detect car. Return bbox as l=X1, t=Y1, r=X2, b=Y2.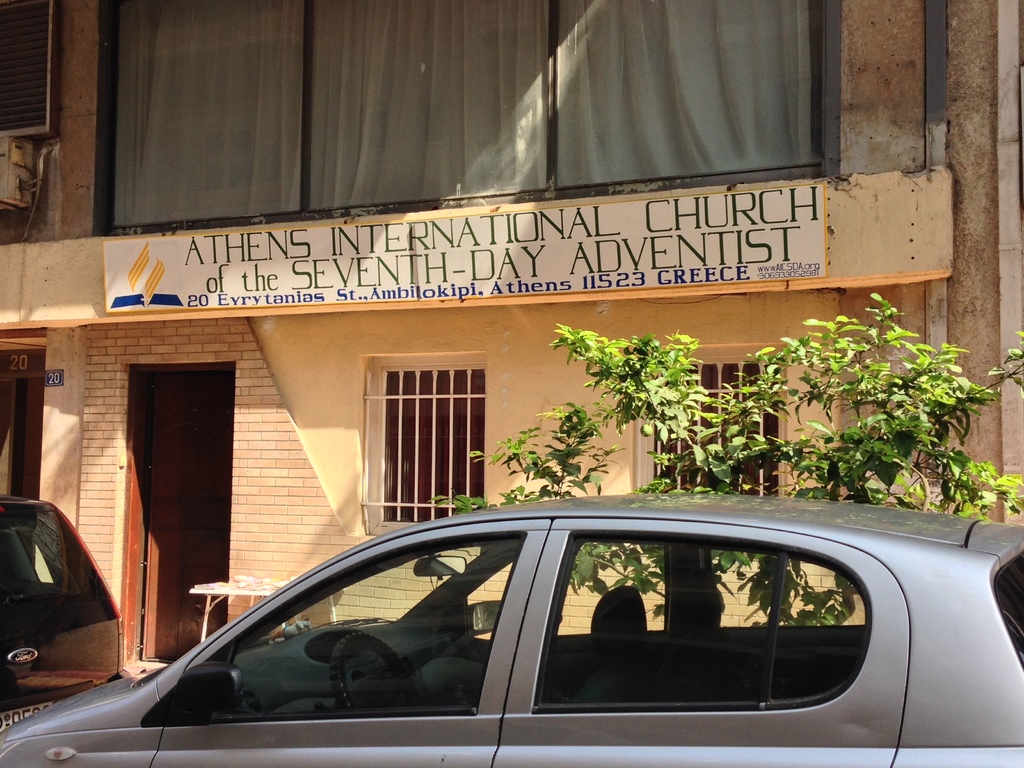
l=0, t=491, r=1023, b=767.
